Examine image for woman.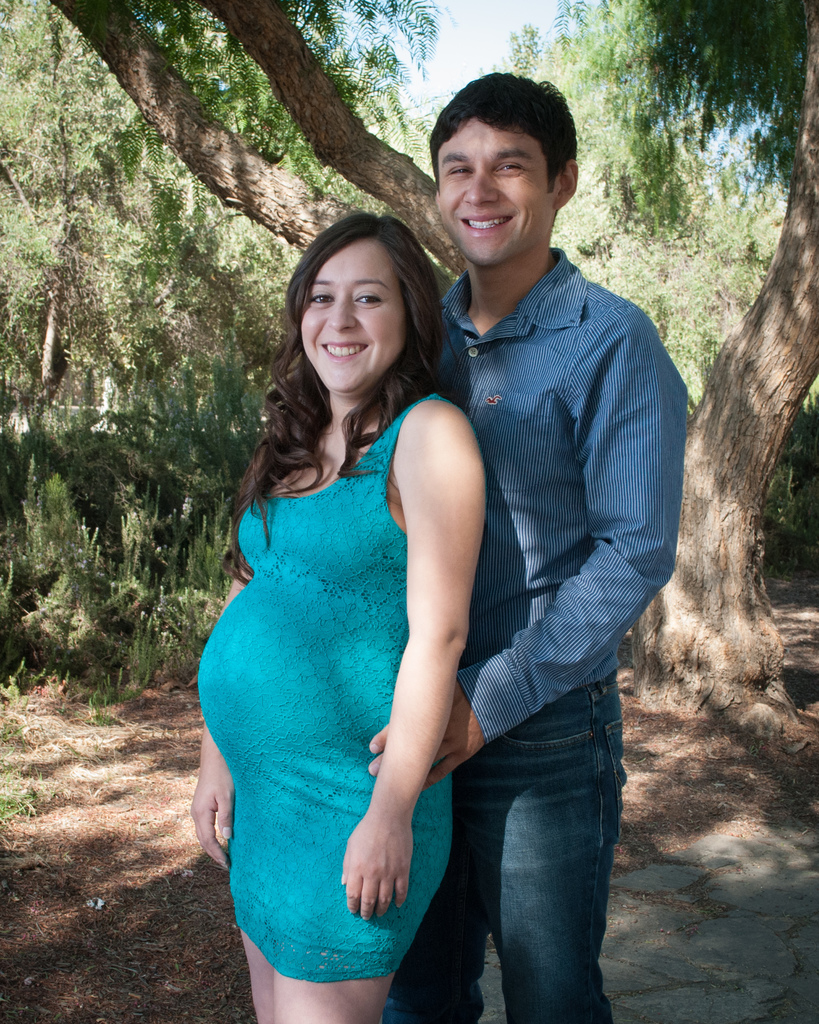
Examination result: (x1=191, y1=214, x2=489, y2=1021).
